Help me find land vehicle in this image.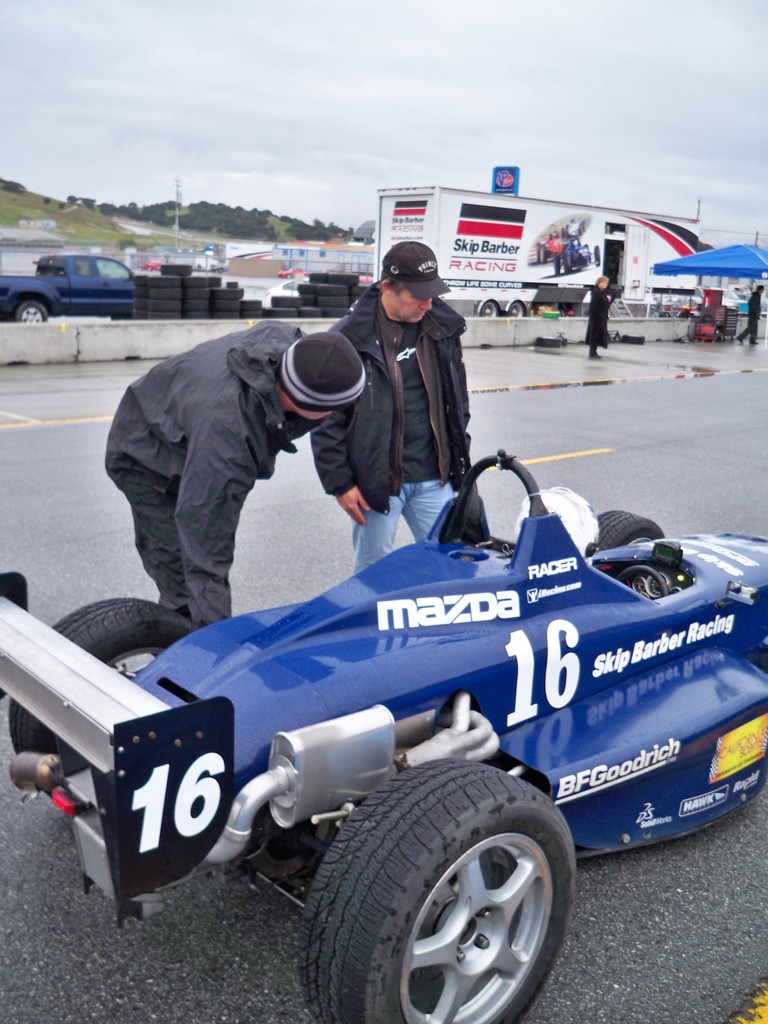
Found it: detection(279, 265, 307, 277).
